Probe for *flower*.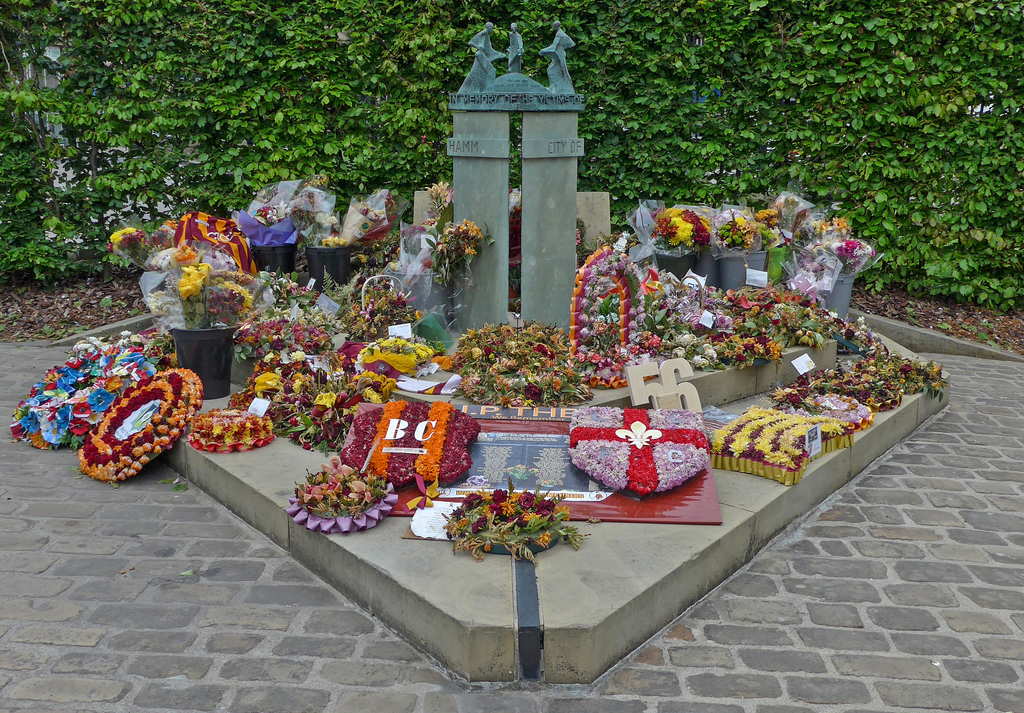
Probe result: BBox(451, 508, 467, 524).
